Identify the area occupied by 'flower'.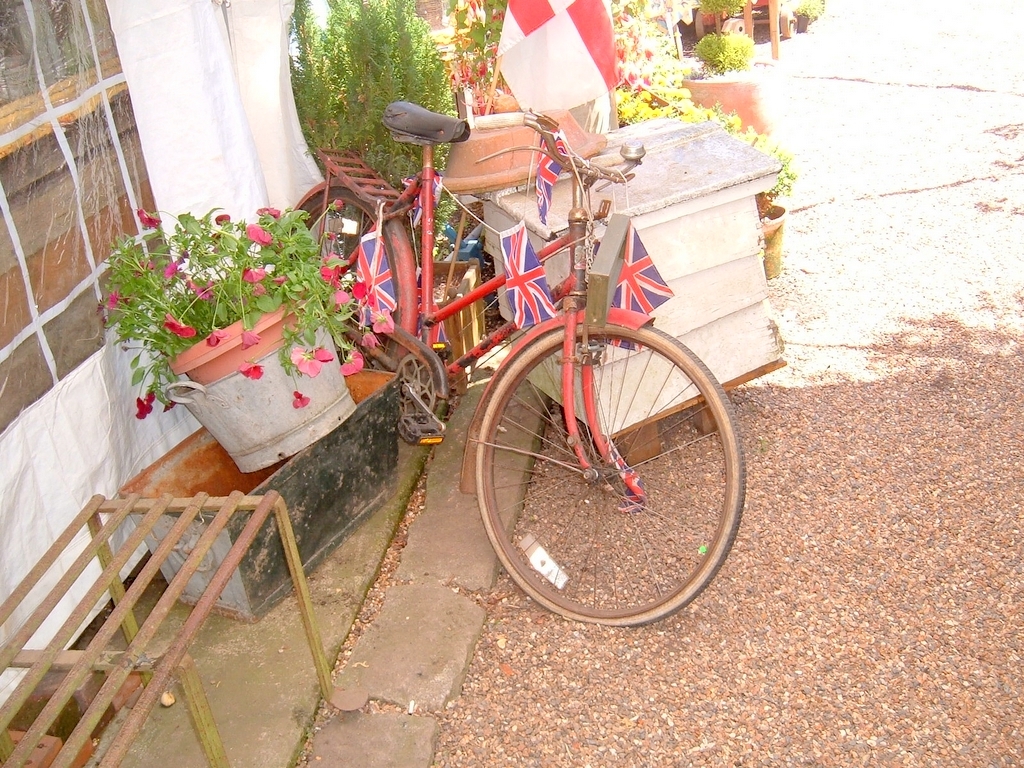
Area: locate(208, 327, 226, 346).
